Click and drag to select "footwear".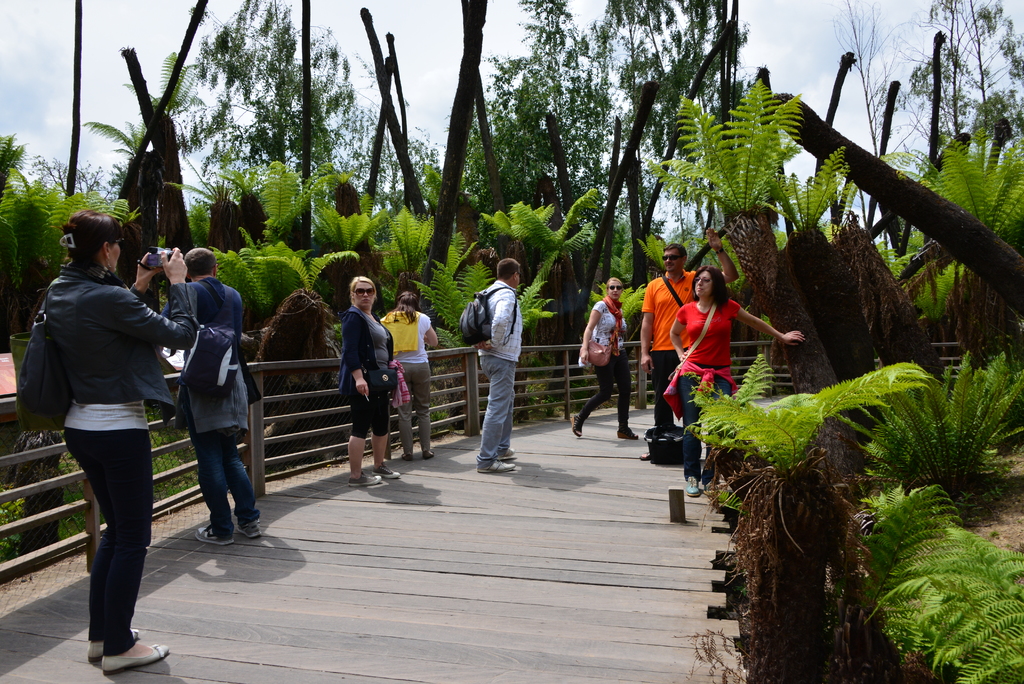
Selection: crop(195, 525, 236, 547).
